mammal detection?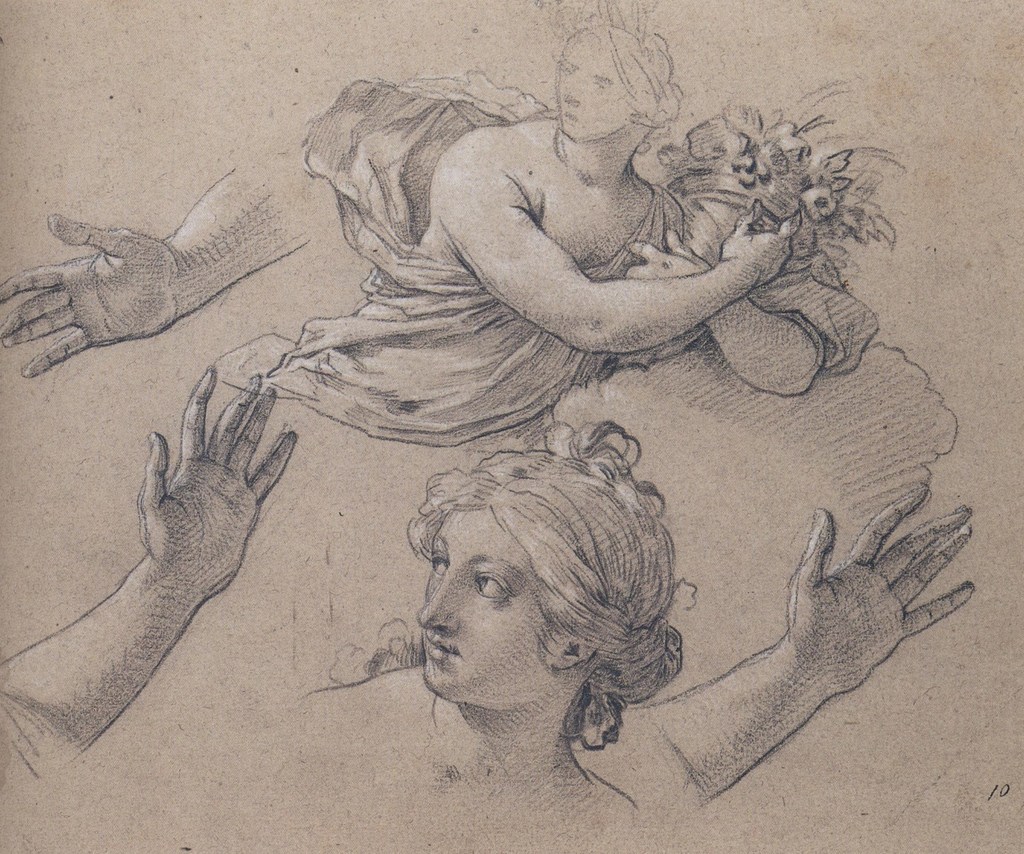
pyautogui.locateOnScreen(209, 0, 831, 460)
